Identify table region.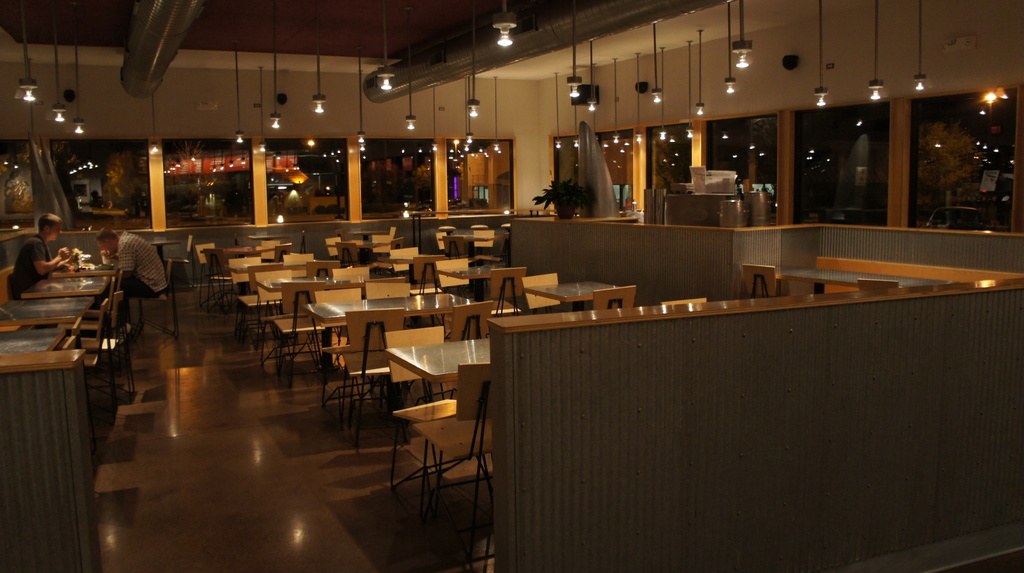
Region: 257,280,349,381.
